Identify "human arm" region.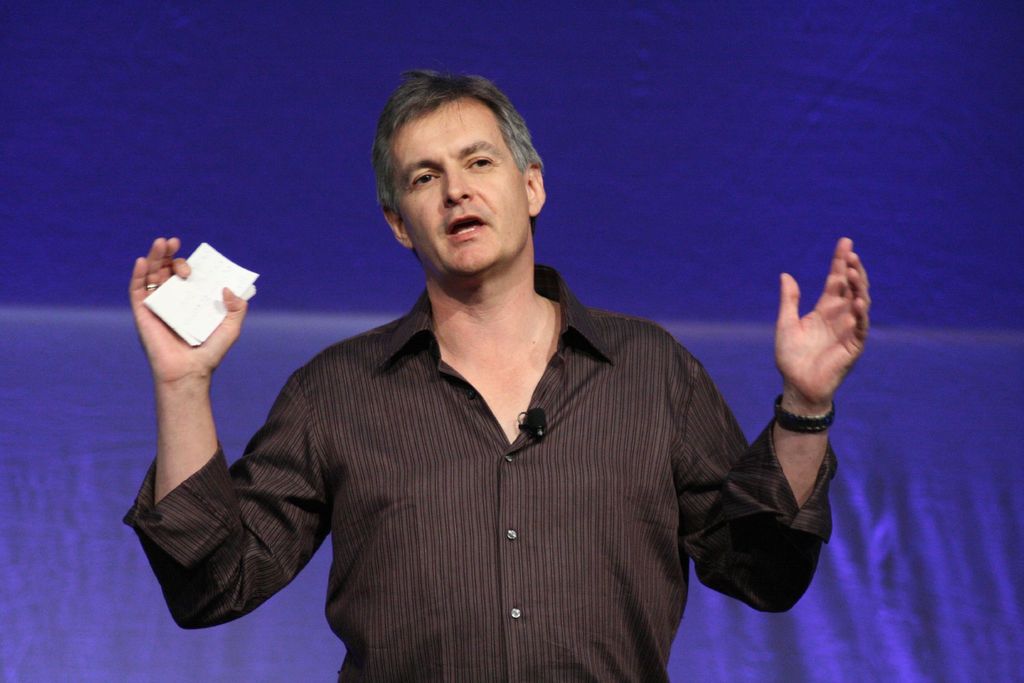
Region: {"x1": 673, "y1": 236, "x2": 873, "y2": 612}.
